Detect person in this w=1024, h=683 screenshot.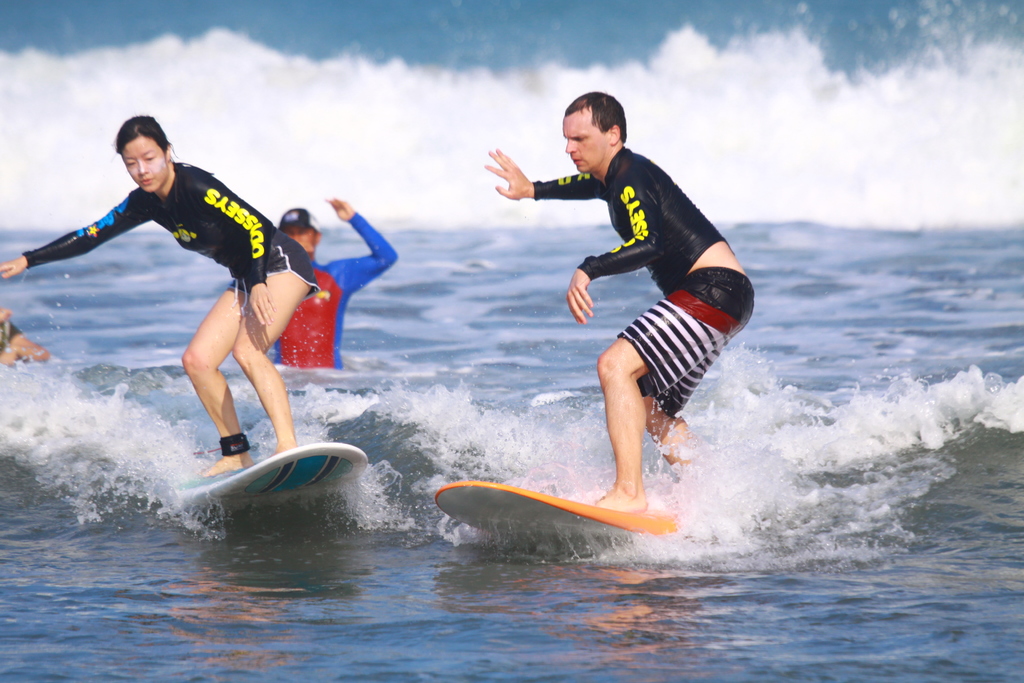
Detection: x1=480 y1=85 x2=765 y2=518.
